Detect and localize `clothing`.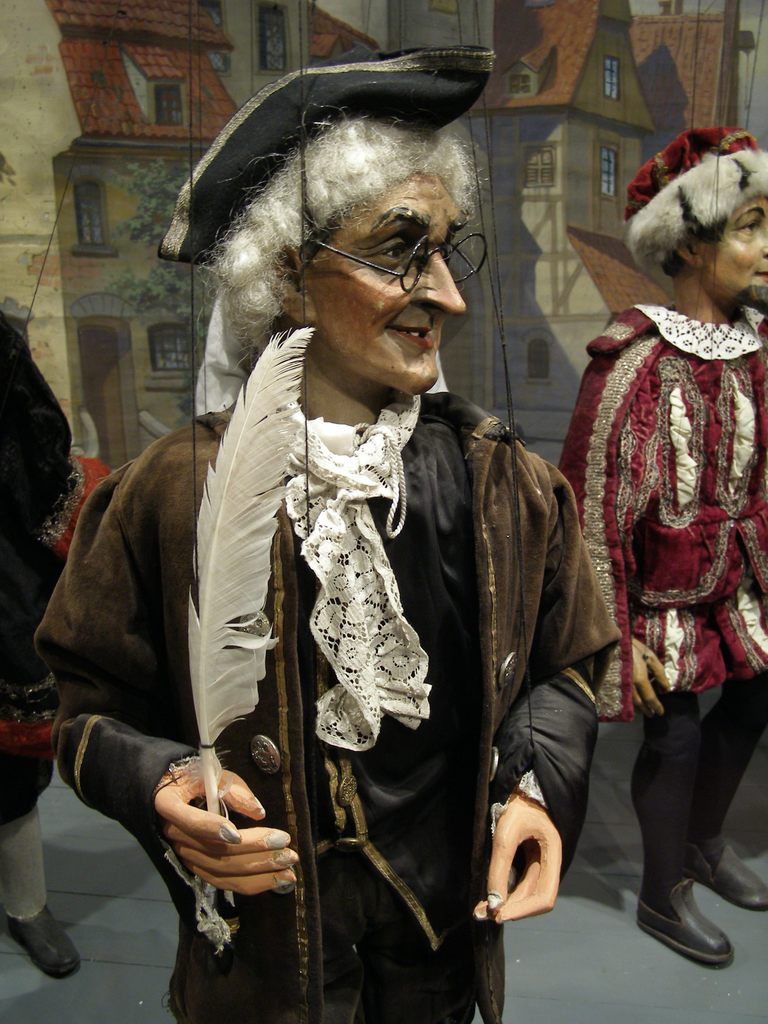
Localized at {"x1": 572, "y1": 235, "x2": 762, "y2": 890}.
